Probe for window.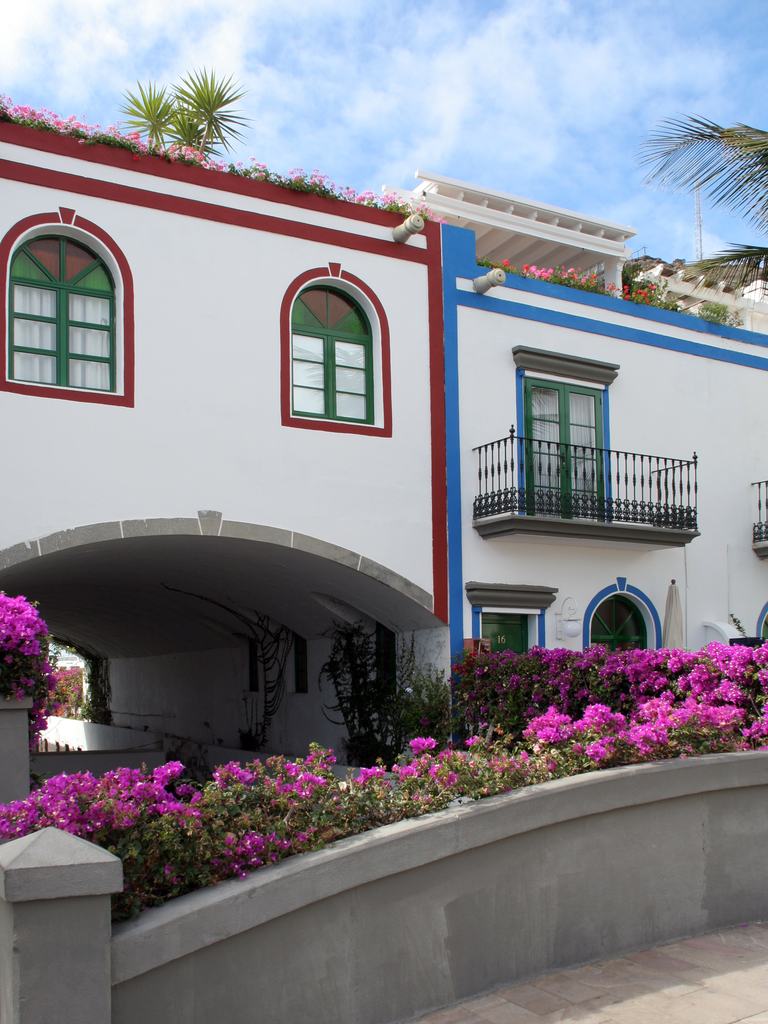
Probe result: {"x1": 591, "y1": 592, "x2": 644, "y2": 653}.
